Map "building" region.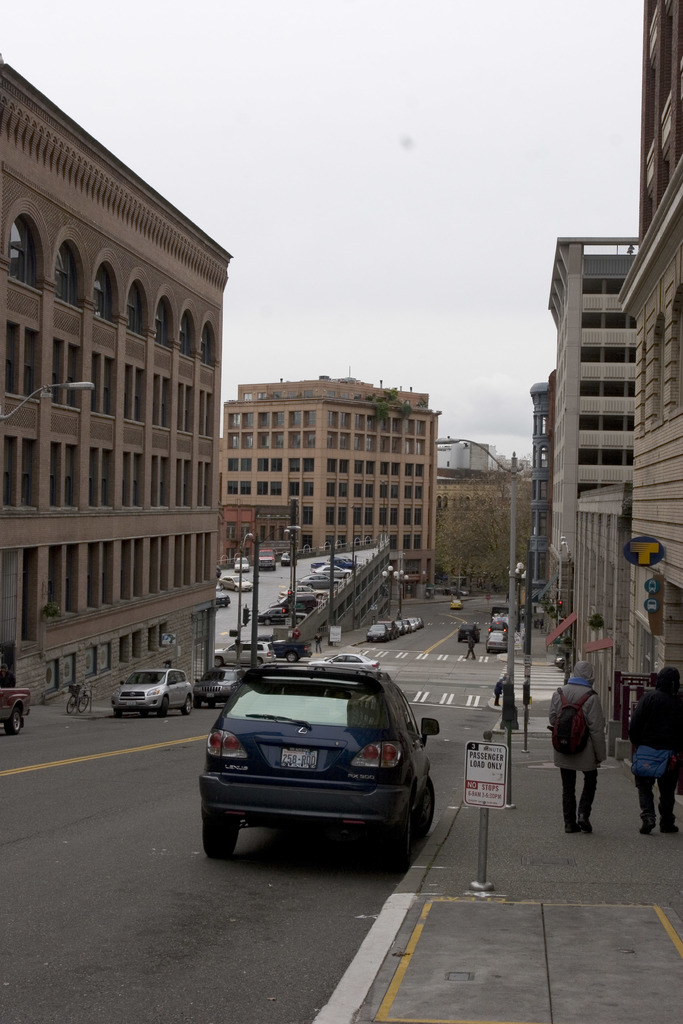
Mapped to <bbox>0, 60, 233, 706</bbox>.
